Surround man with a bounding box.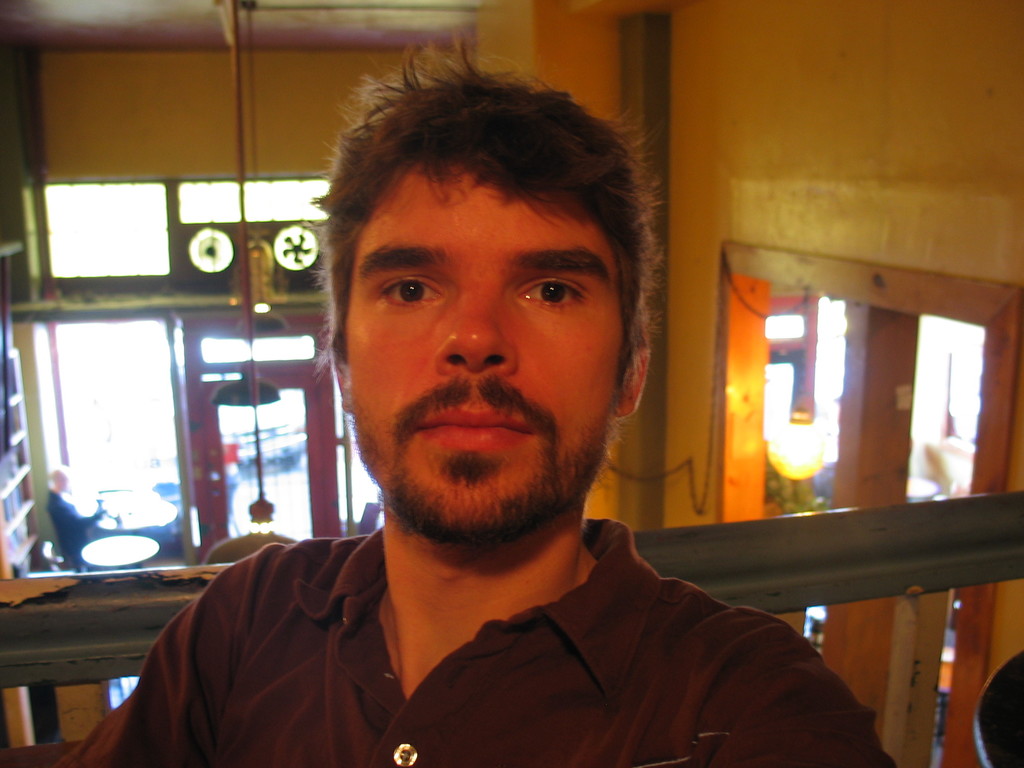
Rect(42, 466, 106, 563).
